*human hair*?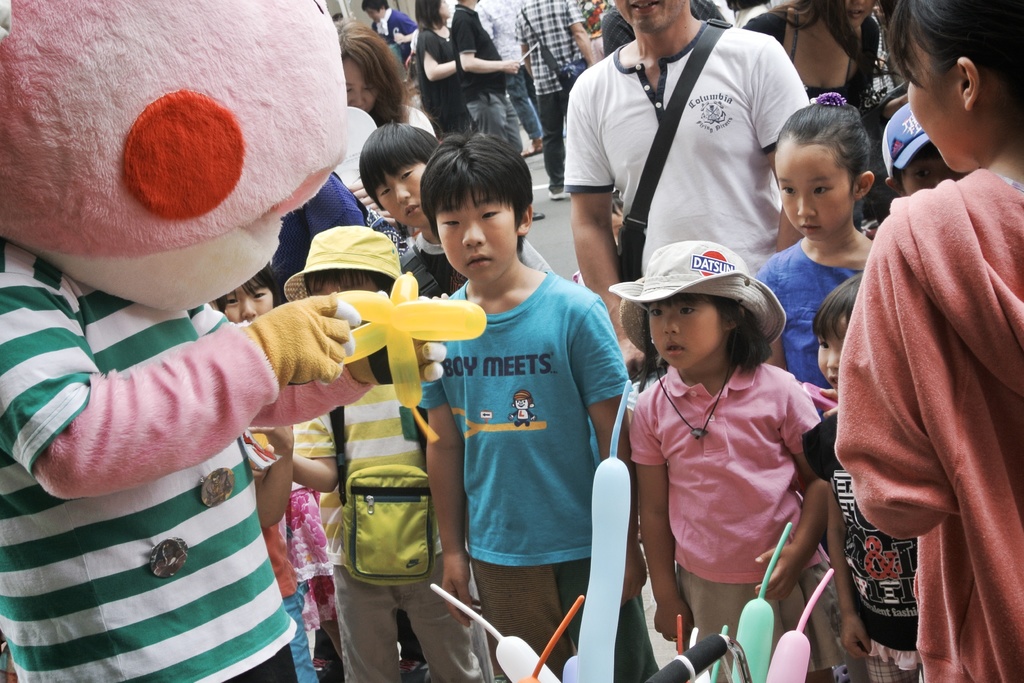
crop(778, 96, 873, 194)
